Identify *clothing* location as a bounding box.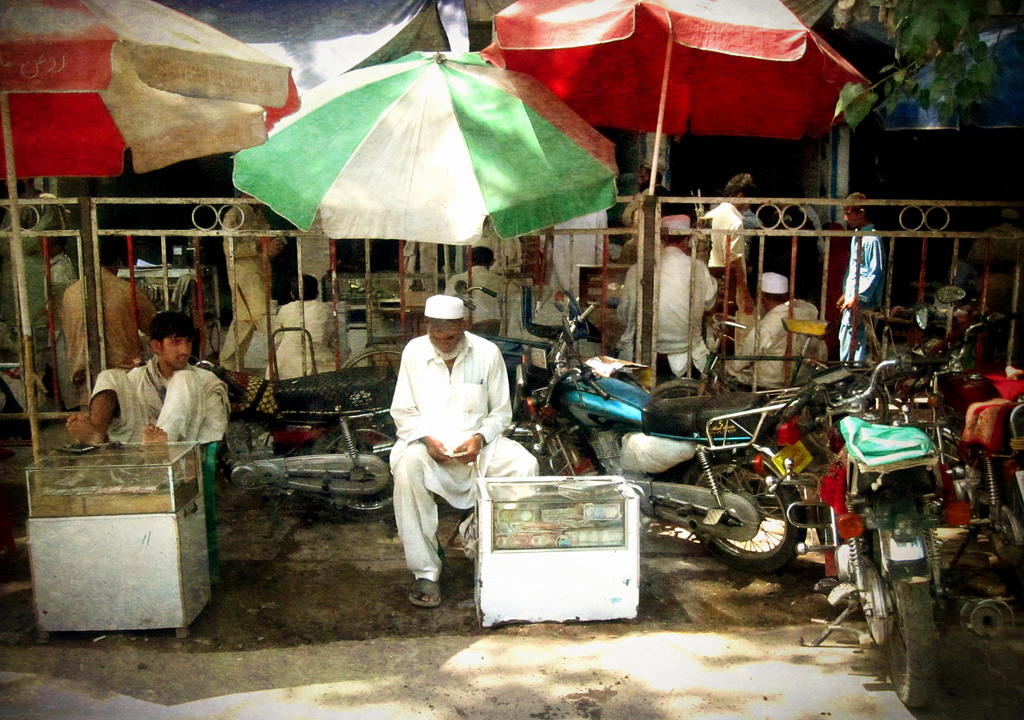
l=56, t=264, r=153, b=424.
